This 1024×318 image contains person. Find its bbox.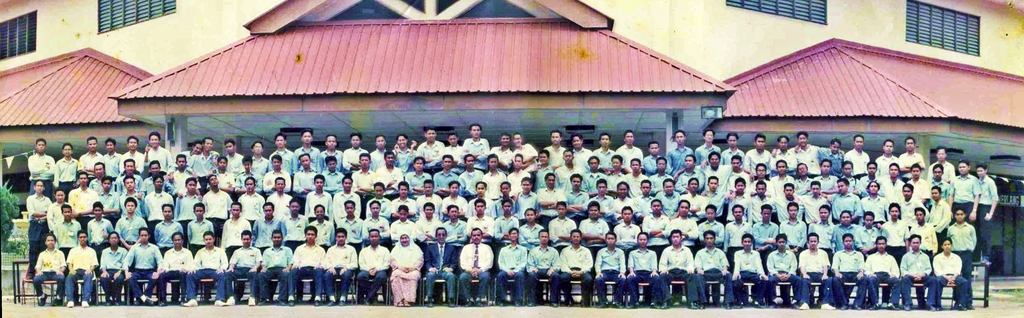
rect(650, 157, 672, 195).
